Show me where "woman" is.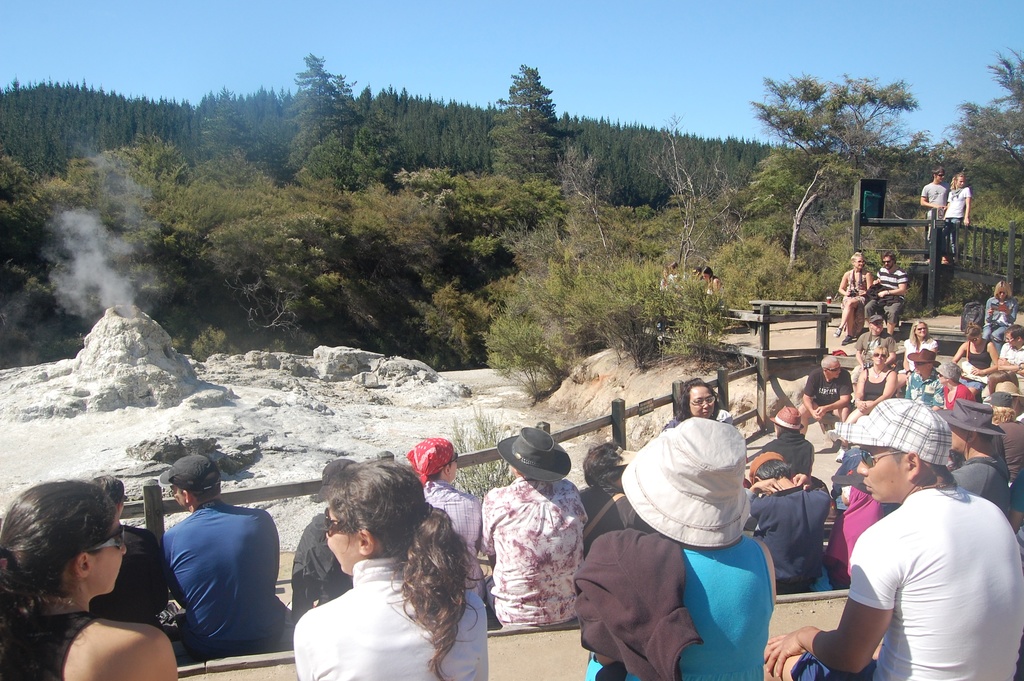
"woman" is at select_region(842, 345, 897, 460).
